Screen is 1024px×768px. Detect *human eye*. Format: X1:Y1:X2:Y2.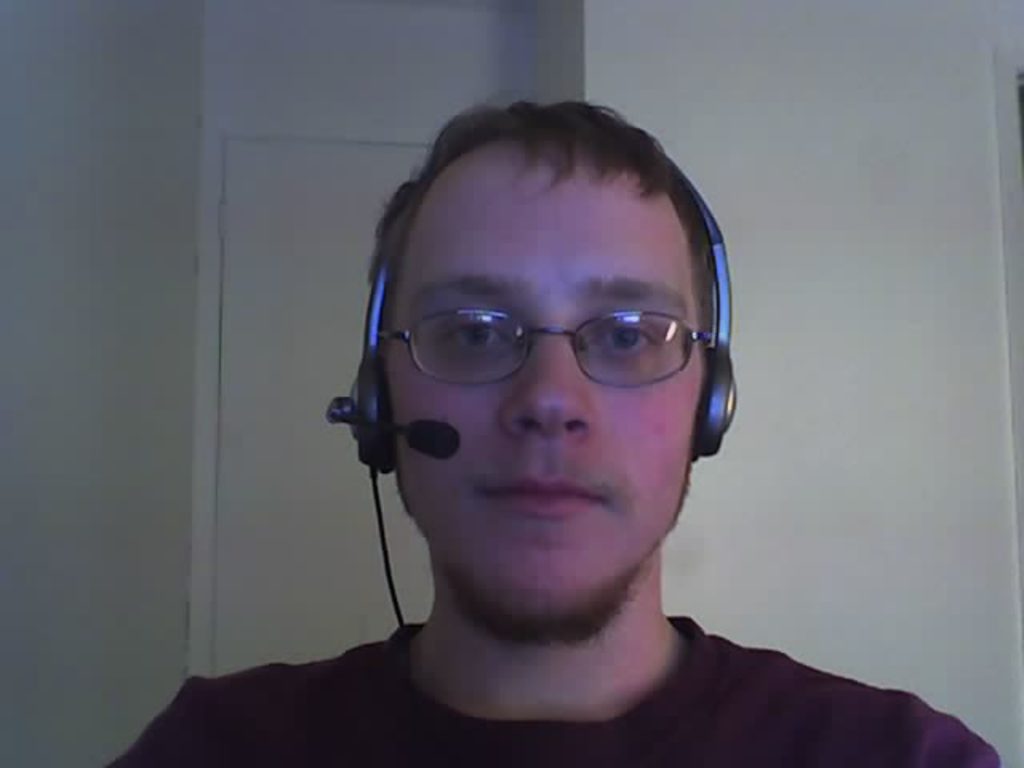
587:315:670:365.
